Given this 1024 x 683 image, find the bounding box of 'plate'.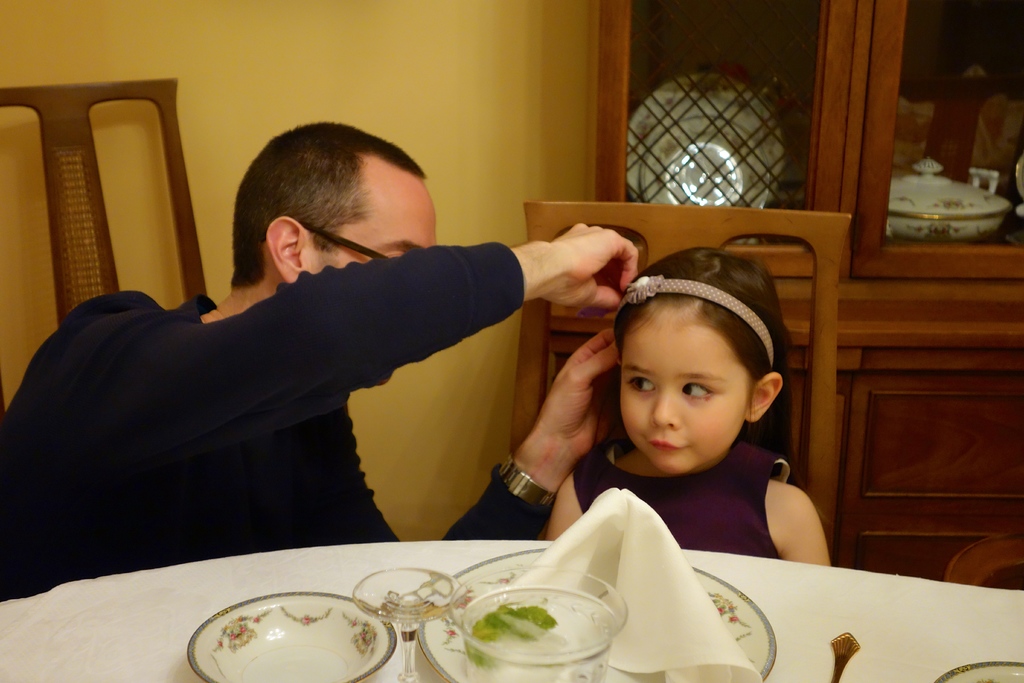
x1=622 y1=74 x2=781 y2=204.
